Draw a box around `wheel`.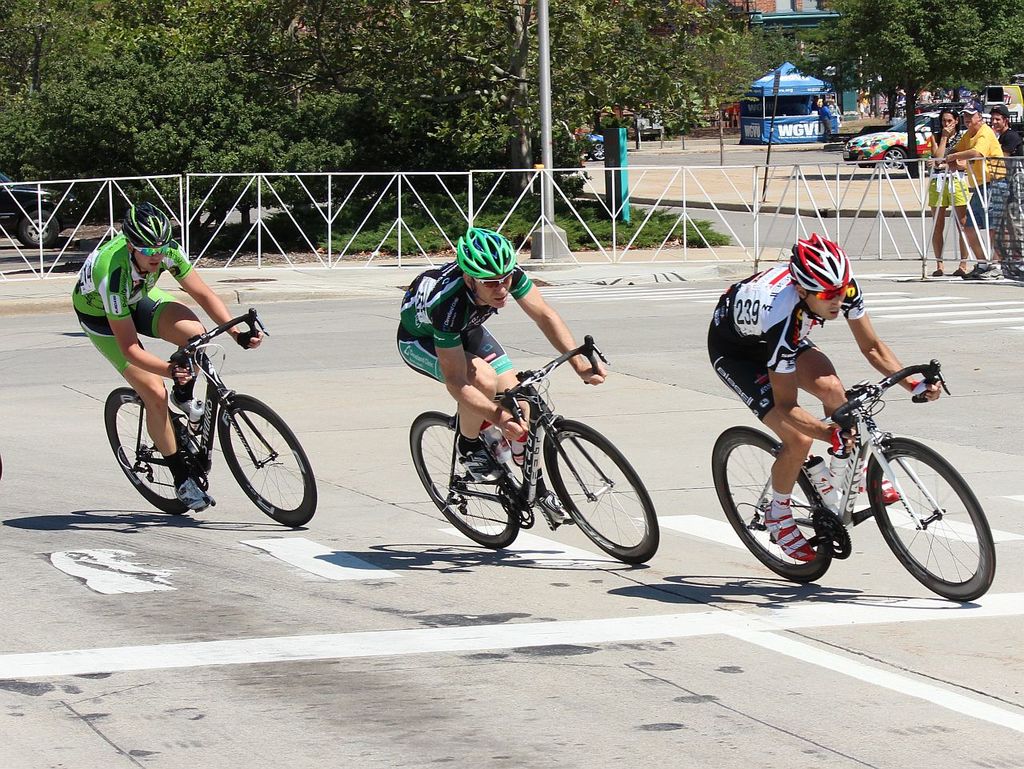
bbox(866, 437, 1010, 599).
